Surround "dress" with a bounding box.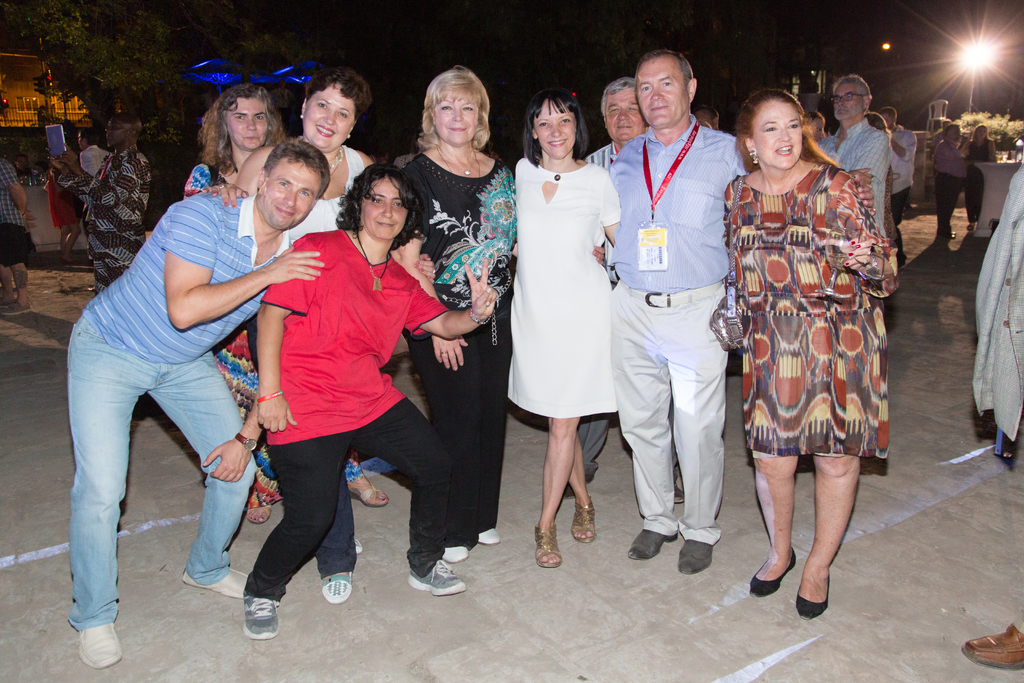
<bbox>717, 156, 886, 462</bbox>.
